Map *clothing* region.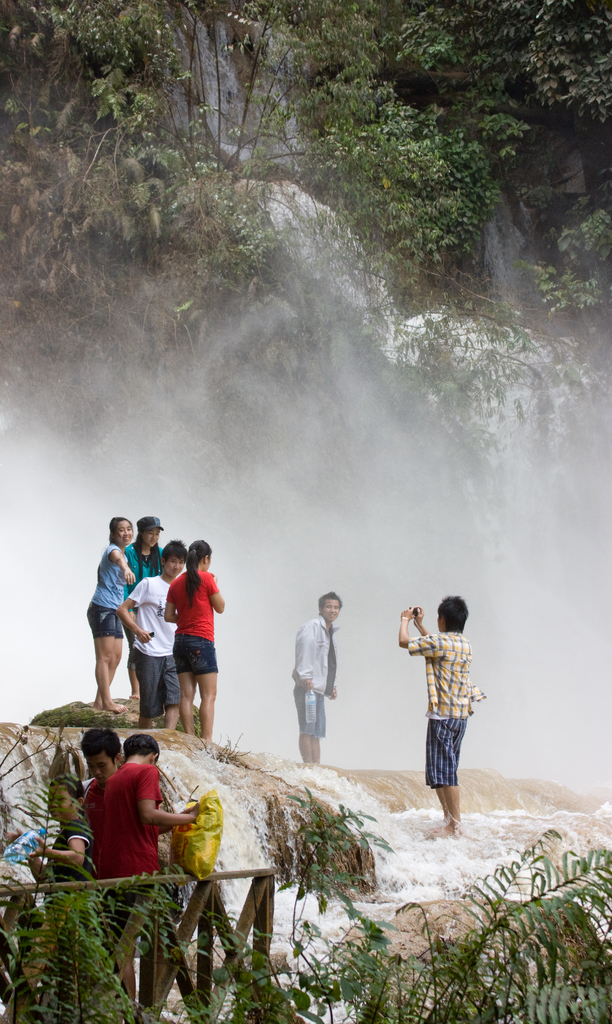
Mapped to pyautogui.locateOnScreen(408, 647, 477, 785).
